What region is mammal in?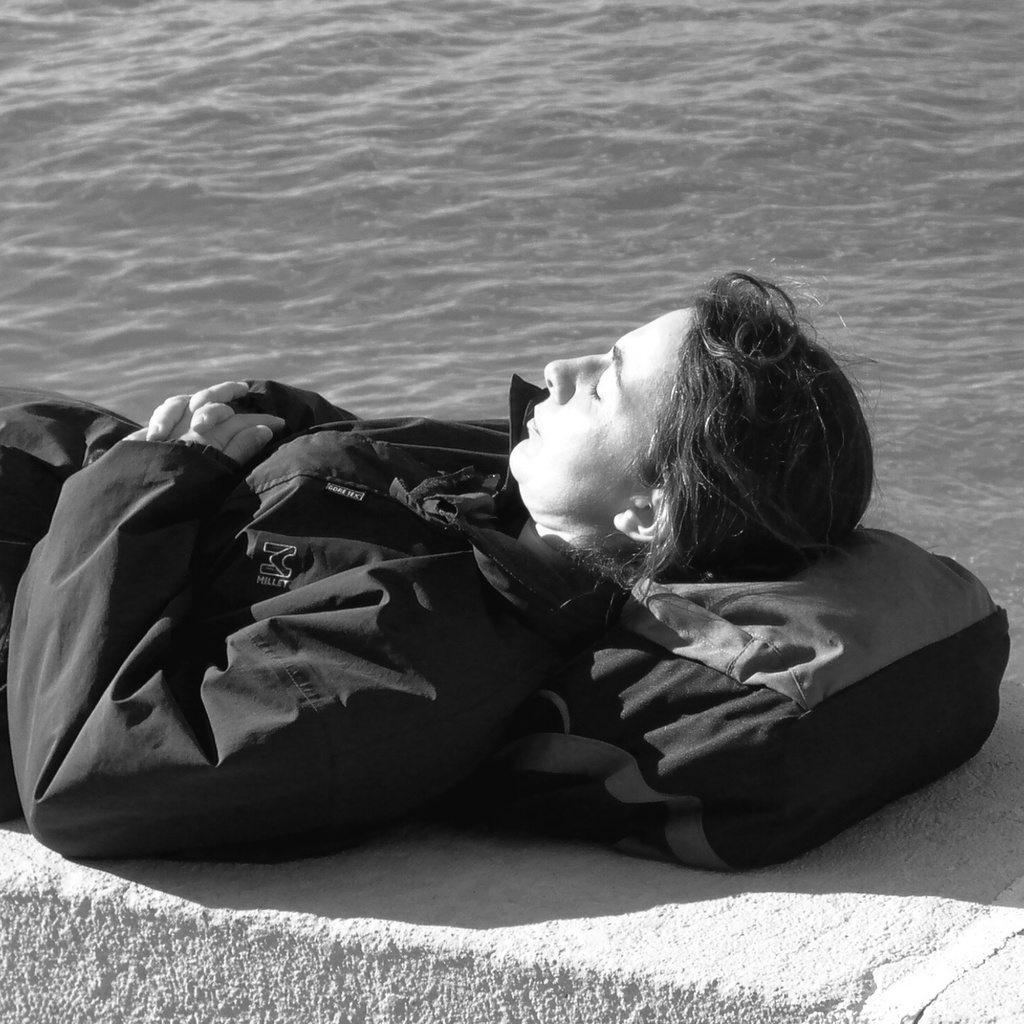
[x1=0, y1=376, x2=904, y2=860].
